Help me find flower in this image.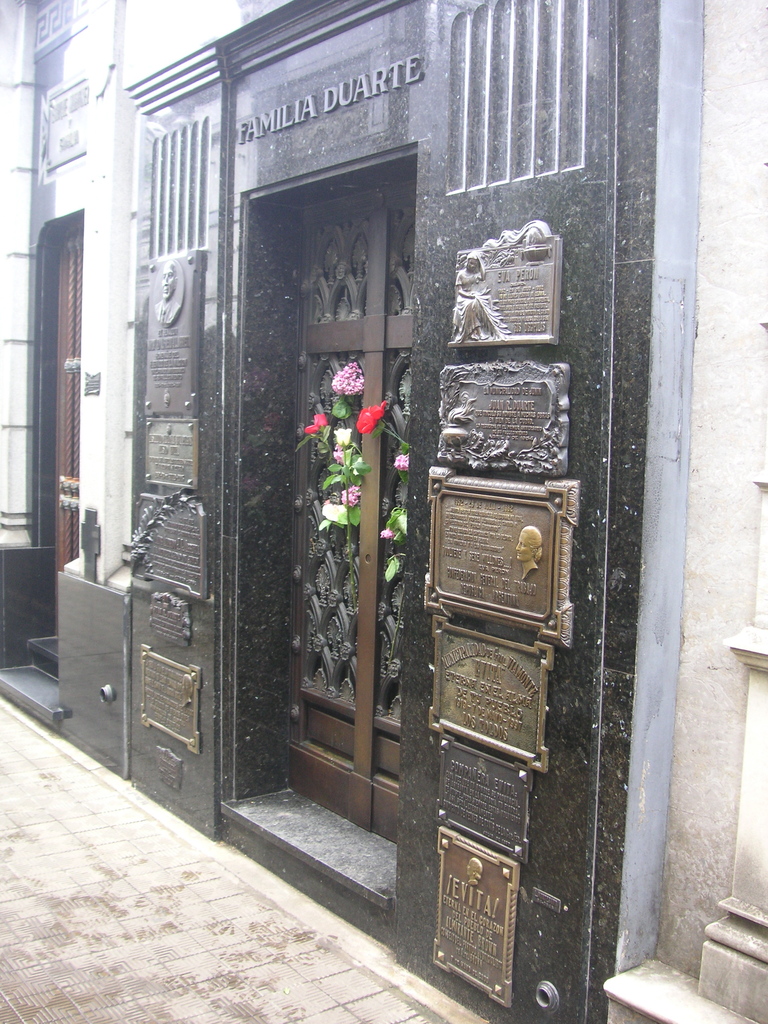
Found it: 335, 428, 353, 445.
